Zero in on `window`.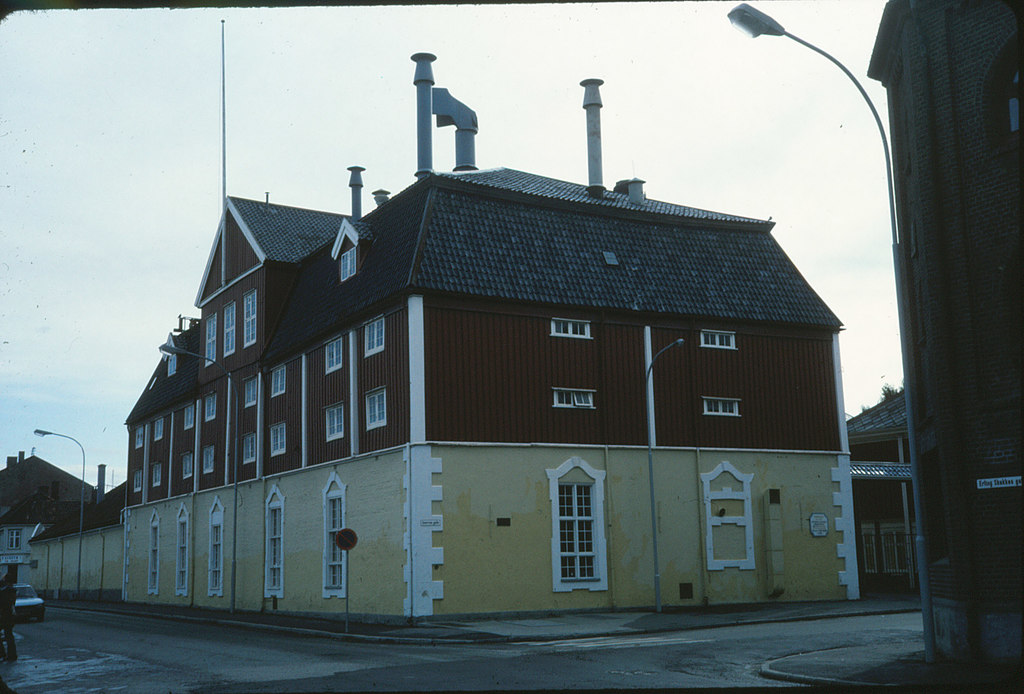
Zeroed in: (132, 425, 143, 449).
